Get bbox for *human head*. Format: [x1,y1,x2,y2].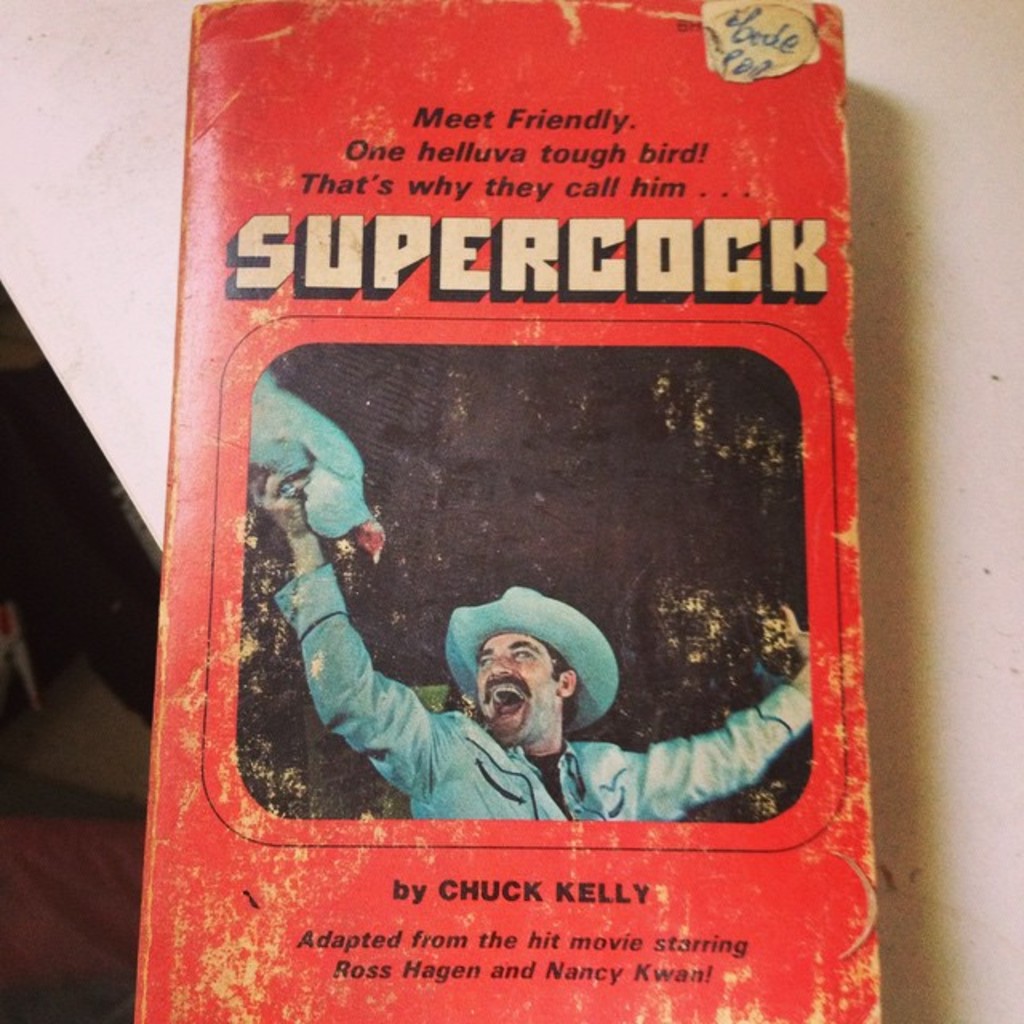
[454,626,600,760].
